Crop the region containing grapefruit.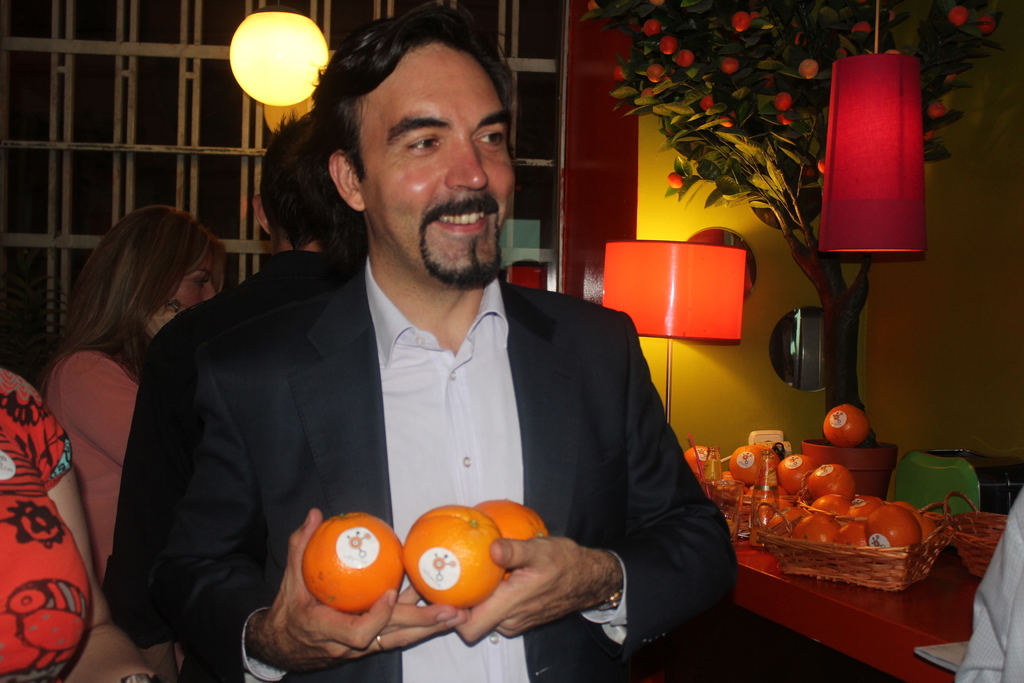
Crop region: <region>479, 498, 548, 578</region>.
